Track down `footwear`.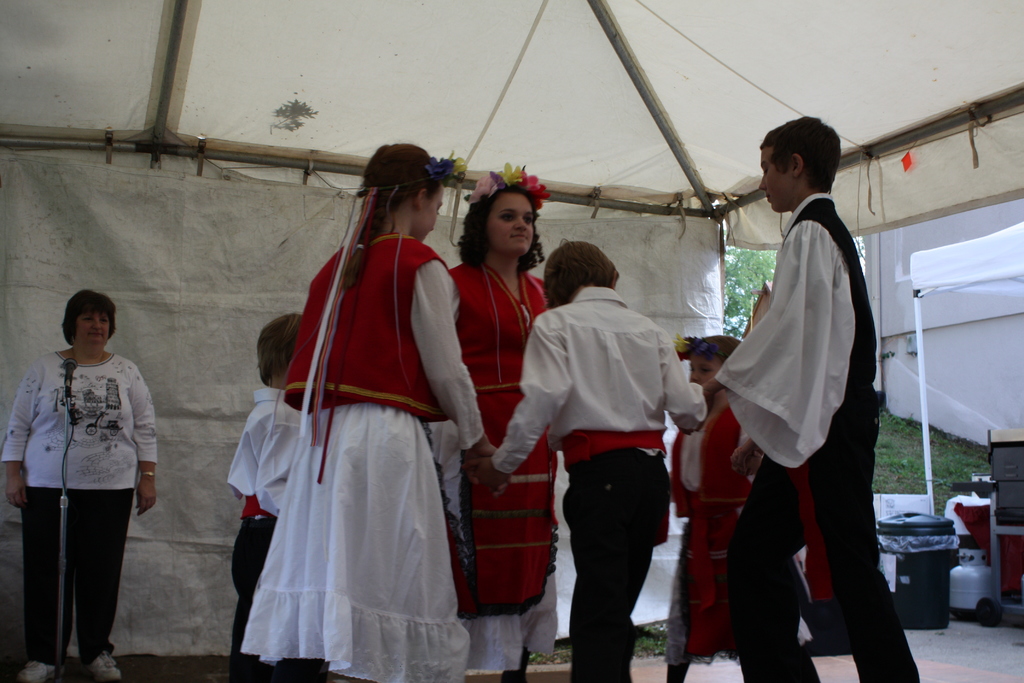
Tracked to select_region(19, 660, 54, 682).
